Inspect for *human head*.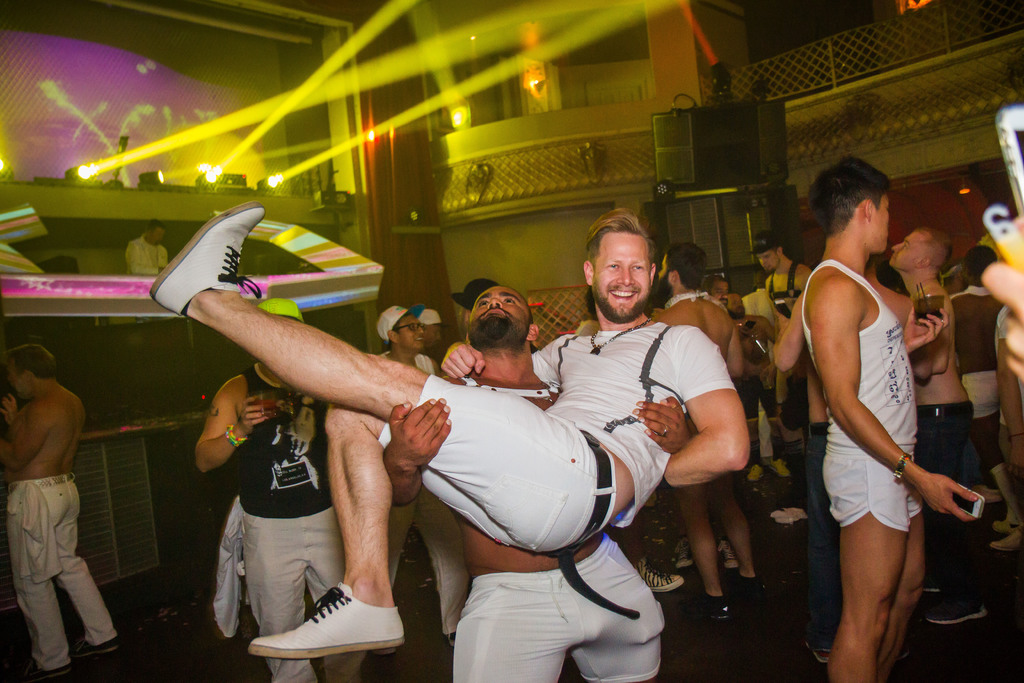
Inspection: Rect(723, 291, 746, 318).
